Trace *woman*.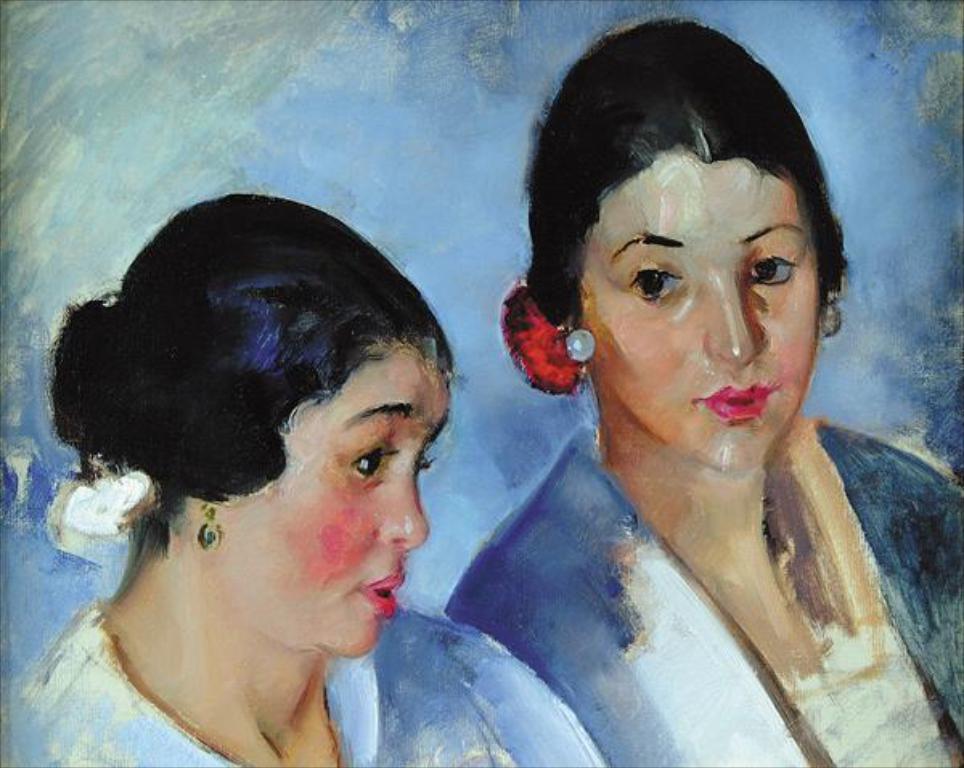
Traced to {"x1": 455, "y1": 8, "x2": 962, "y2": 766}.
